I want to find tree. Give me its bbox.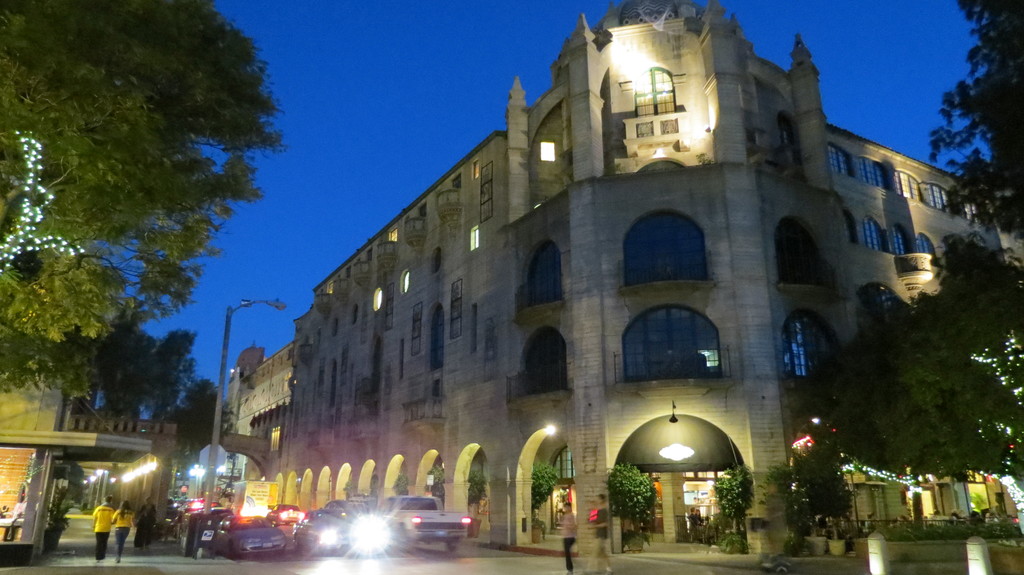
<bbox>929, 0, 1023, 239</bbox>.
